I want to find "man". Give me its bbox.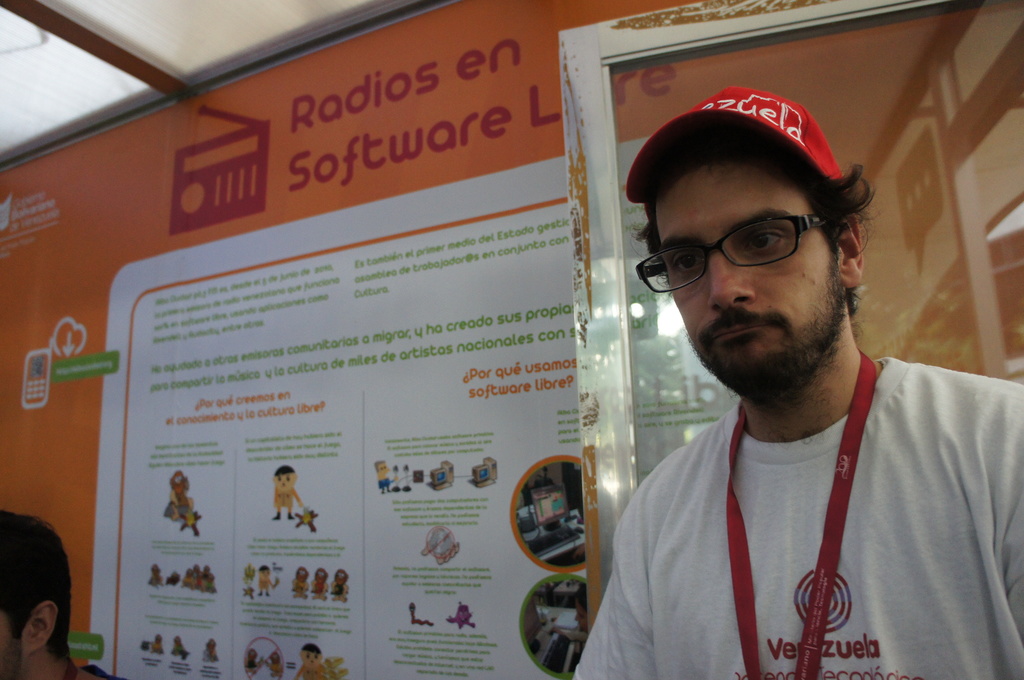
(x1=587, y1=71, x2=1007, y2=668).
